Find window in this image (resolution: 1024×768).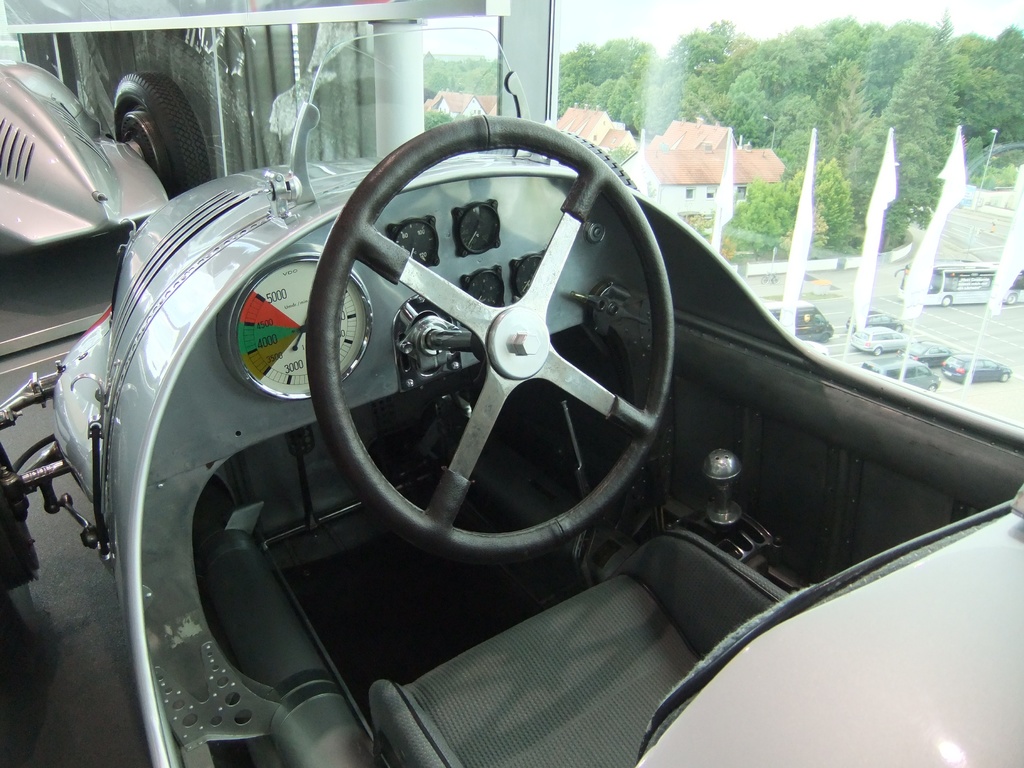
938, 346, 948, 355.
